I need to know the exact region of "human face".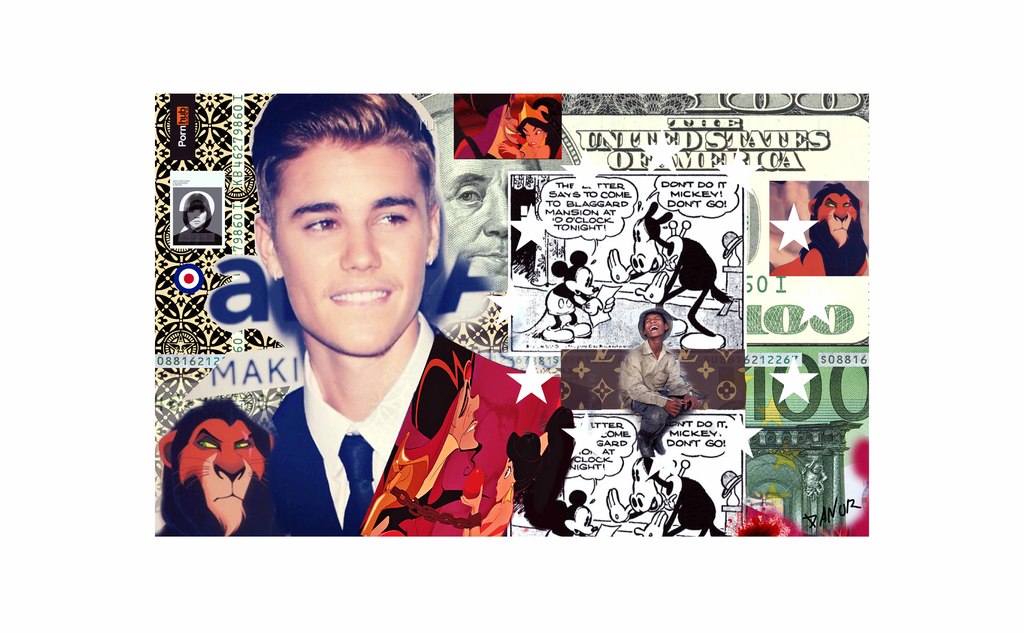
Region: box=[278, 138, 426, 353].
